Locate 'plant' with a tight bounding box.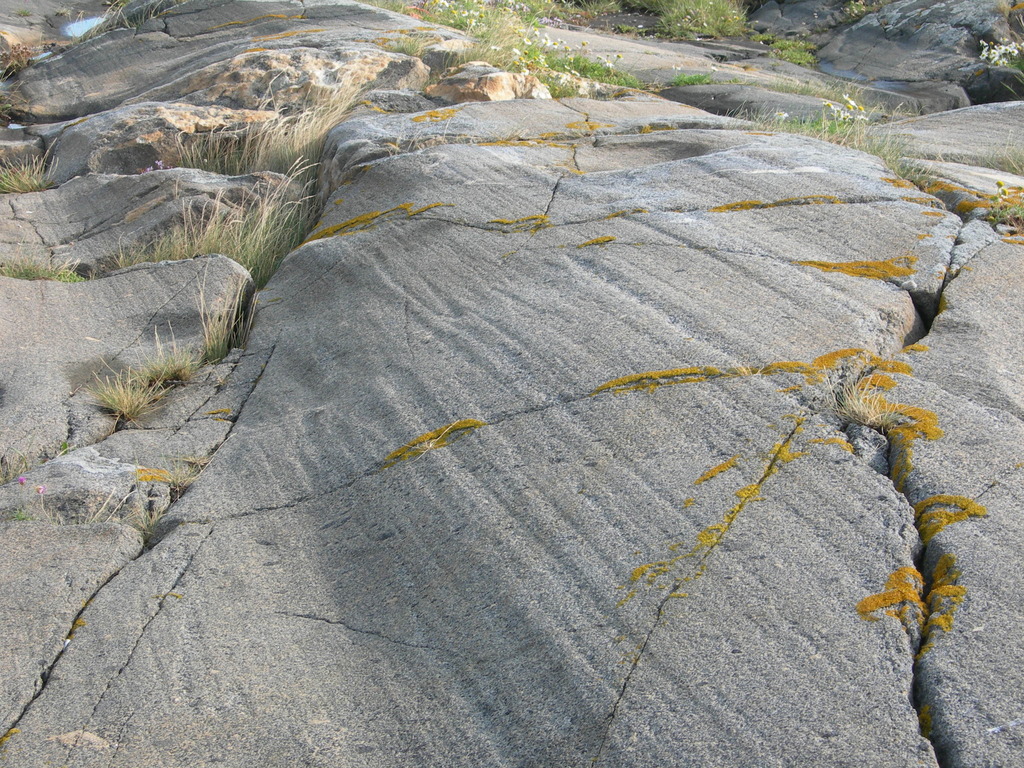
box=[374, 32, 419, 56].
